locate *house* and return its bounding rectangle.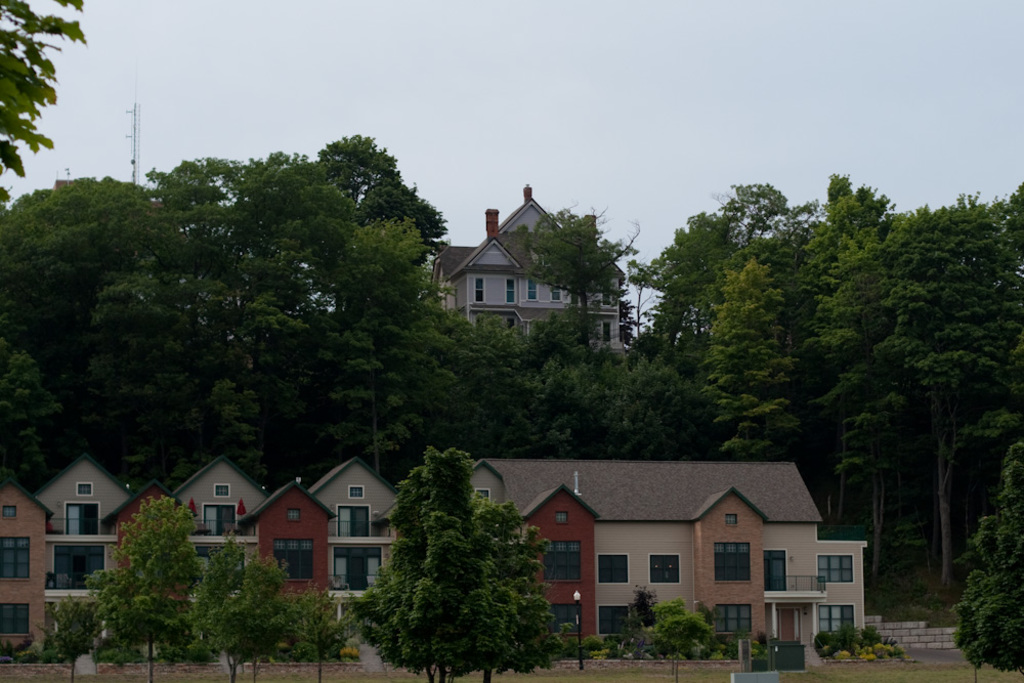
detection(419, 180, 624, 356).
